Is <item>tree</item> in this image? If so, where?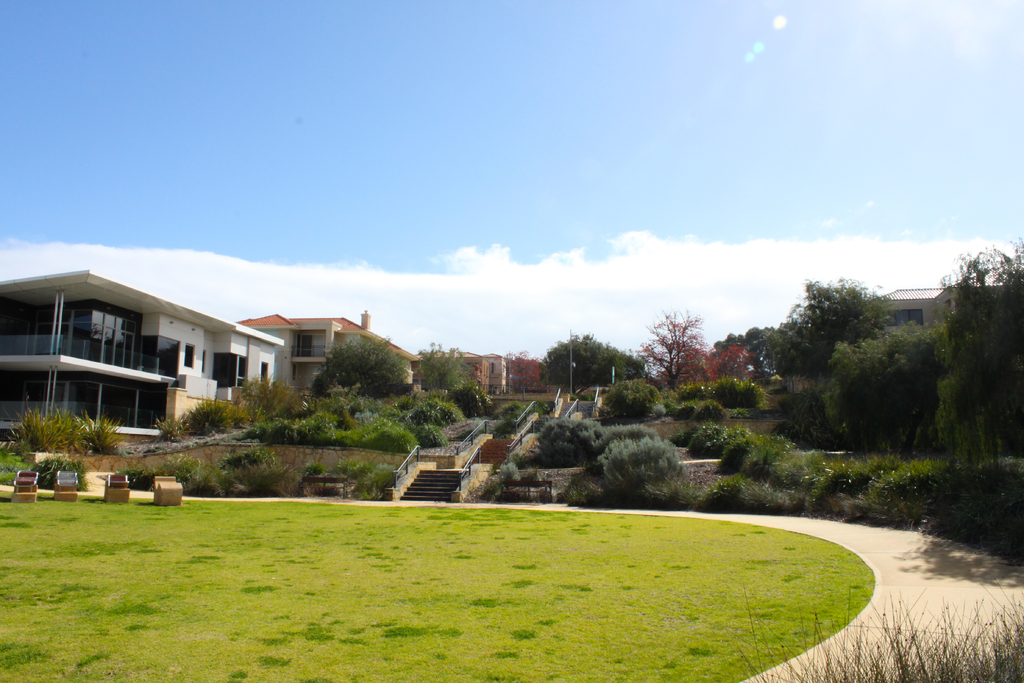
Yes, at [x1=505, y1=350, x2=544, y2=401].
